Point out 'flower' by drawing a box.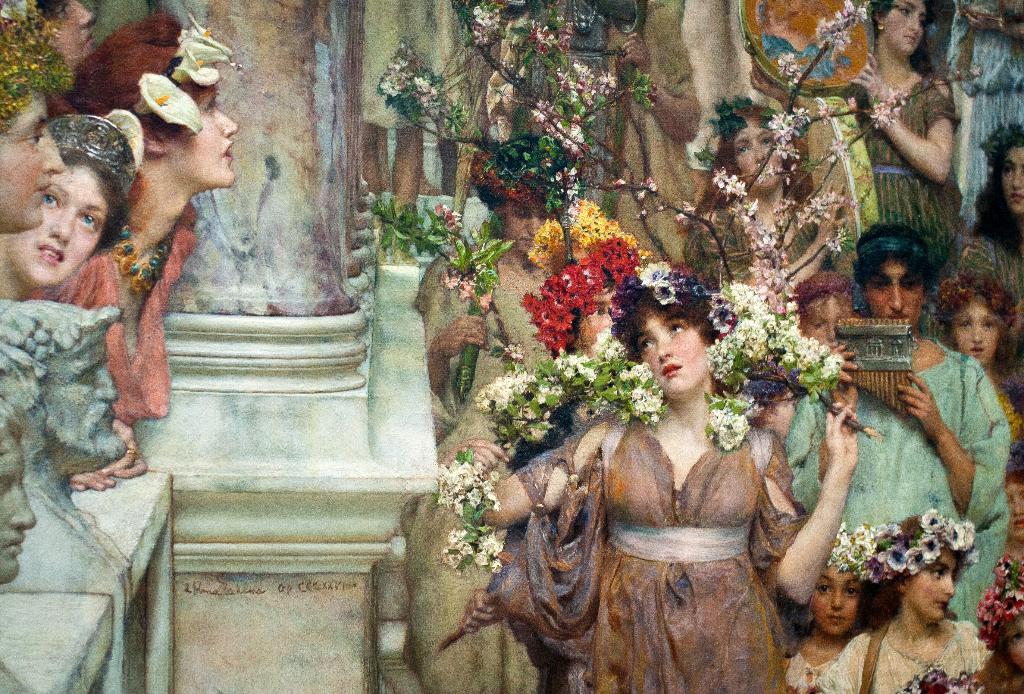
pyautogui.locateOnScreen(172, 41, 221, 86).
